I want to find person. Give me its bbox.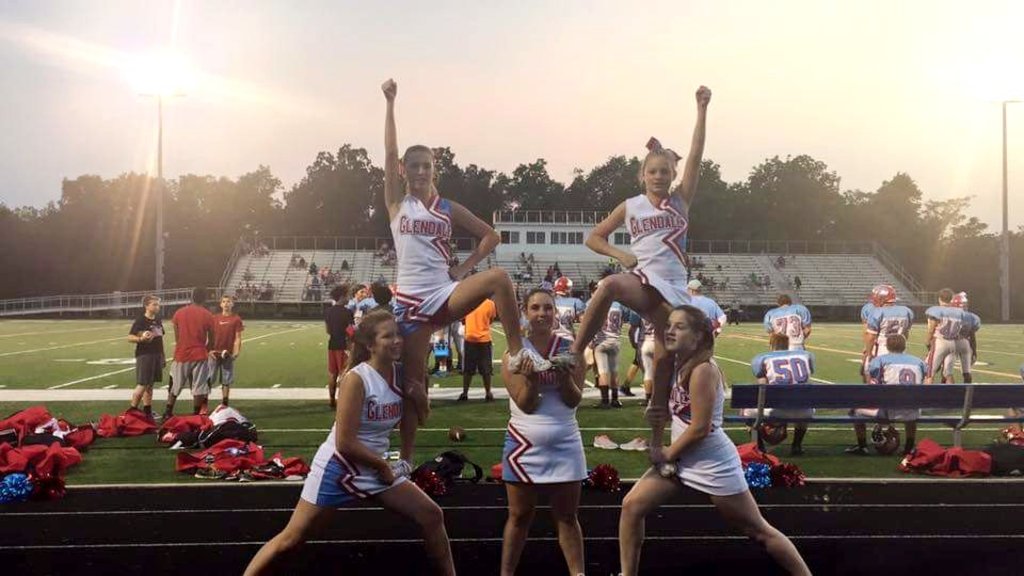
left=535, top=82, right=711, bottom=475.
